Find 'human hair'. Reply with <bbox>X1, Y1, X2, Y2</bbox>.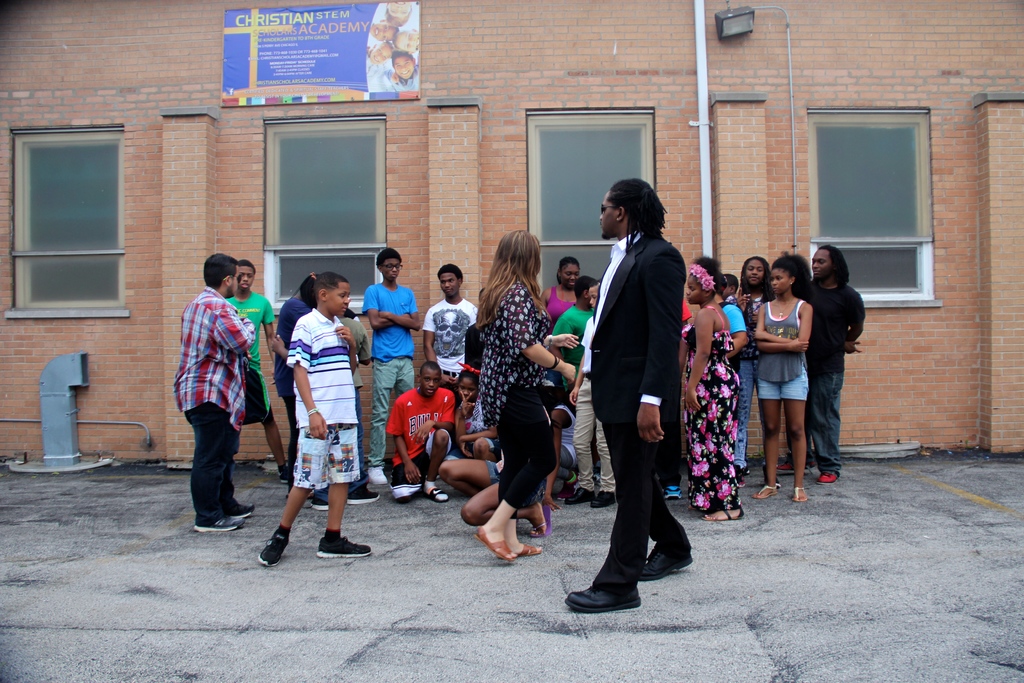
<bbox>722, 274, 739, 294</bbox>.
